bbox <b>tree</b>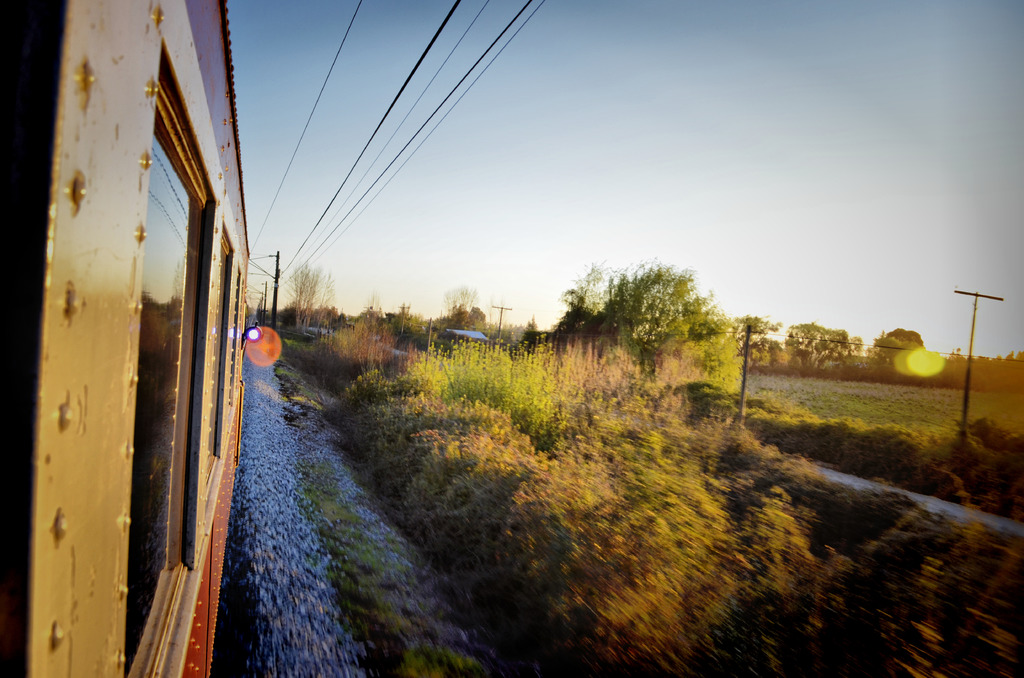
(x1=552, y1=262, x2=740, y2=394)
